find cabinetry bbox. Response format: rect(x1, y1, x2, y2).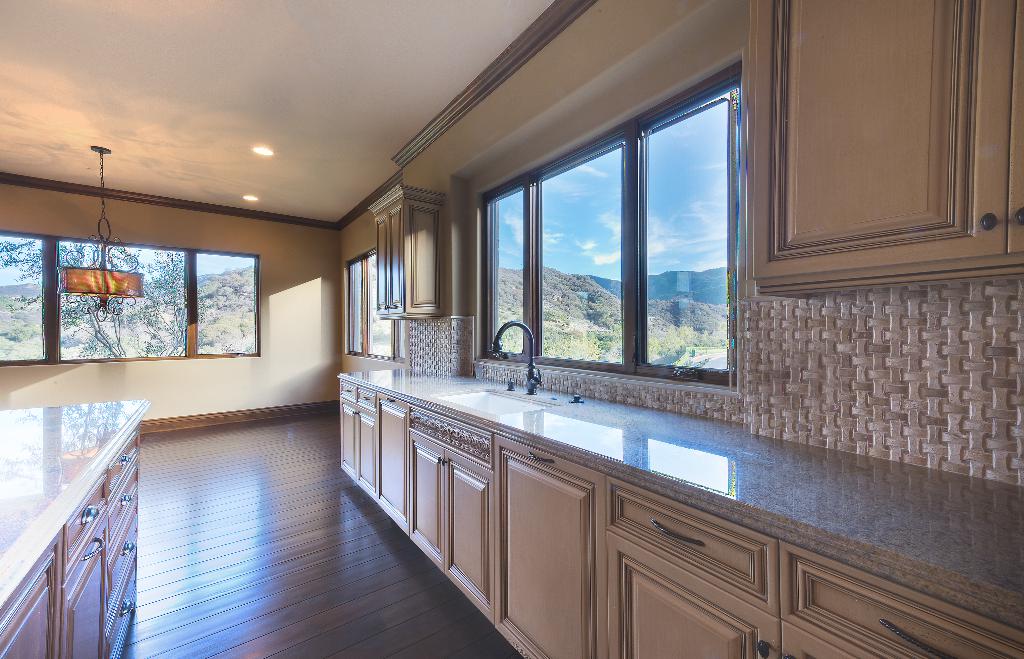
rect(0, 419, 148, 658).
